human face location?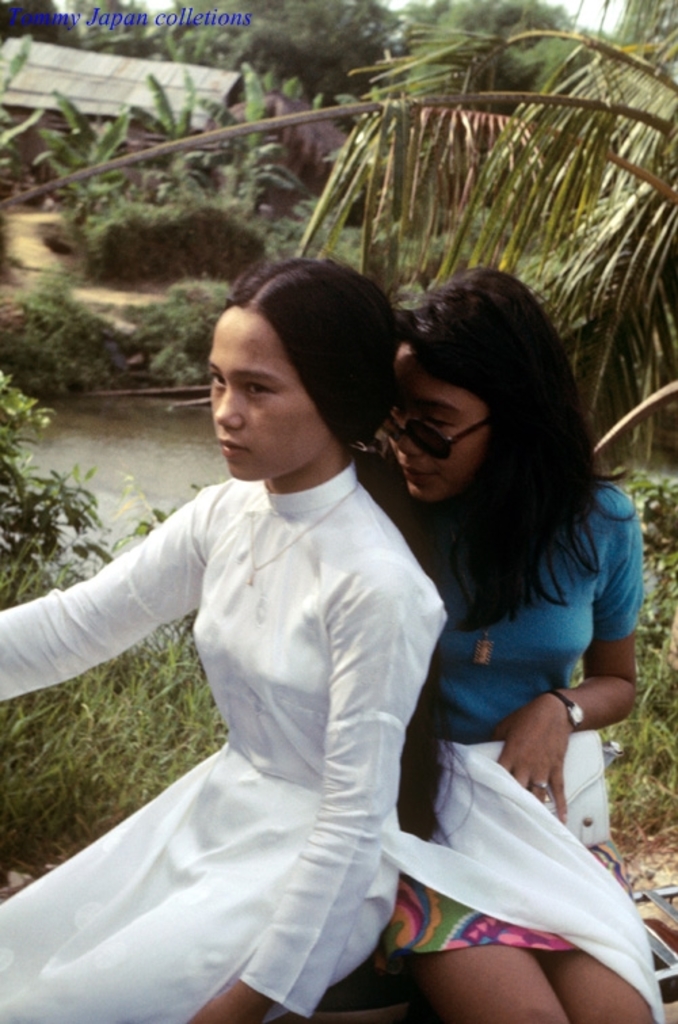
box=[202, 308, 328, 488]
